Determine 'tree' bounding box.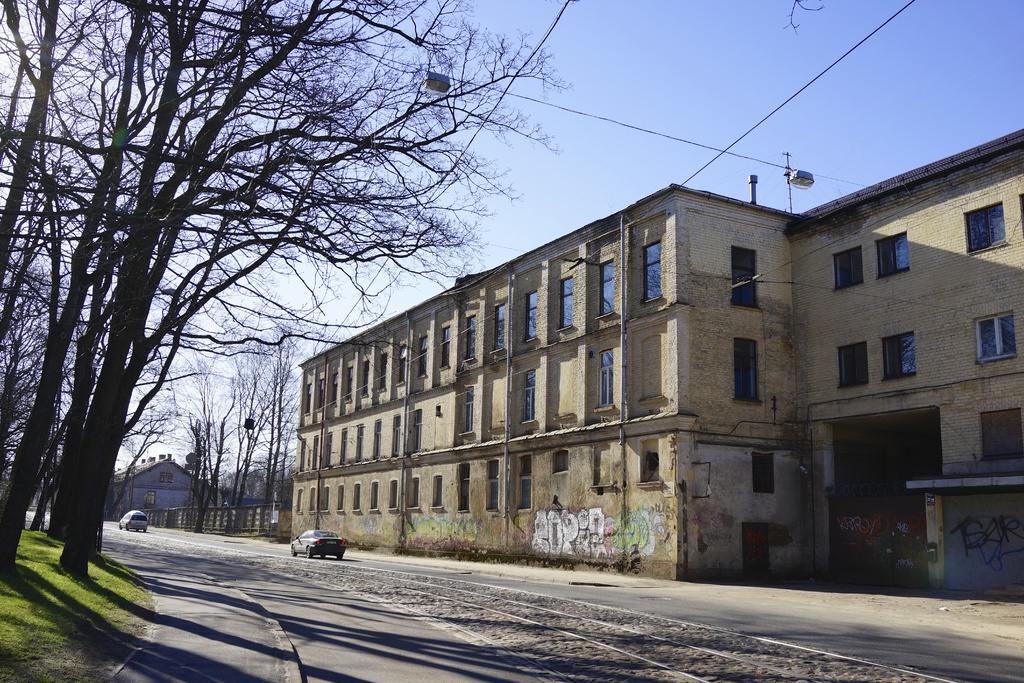
Determined: {"left": 125, "top": 319, "right": 246, "bottom": 533}.
